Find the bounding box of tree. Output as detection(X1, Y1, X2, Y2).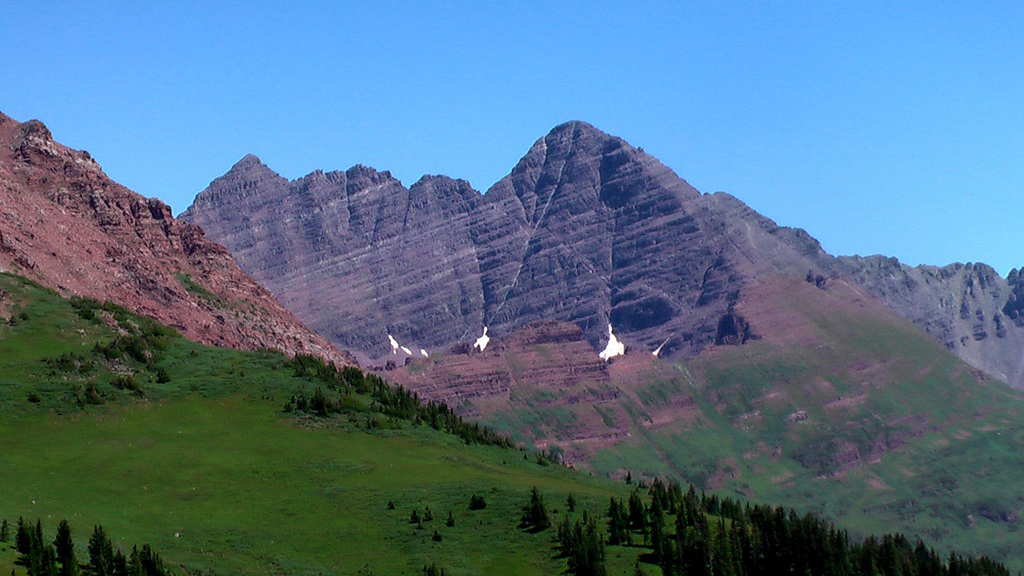
detection(54, 518, 81, 567).
